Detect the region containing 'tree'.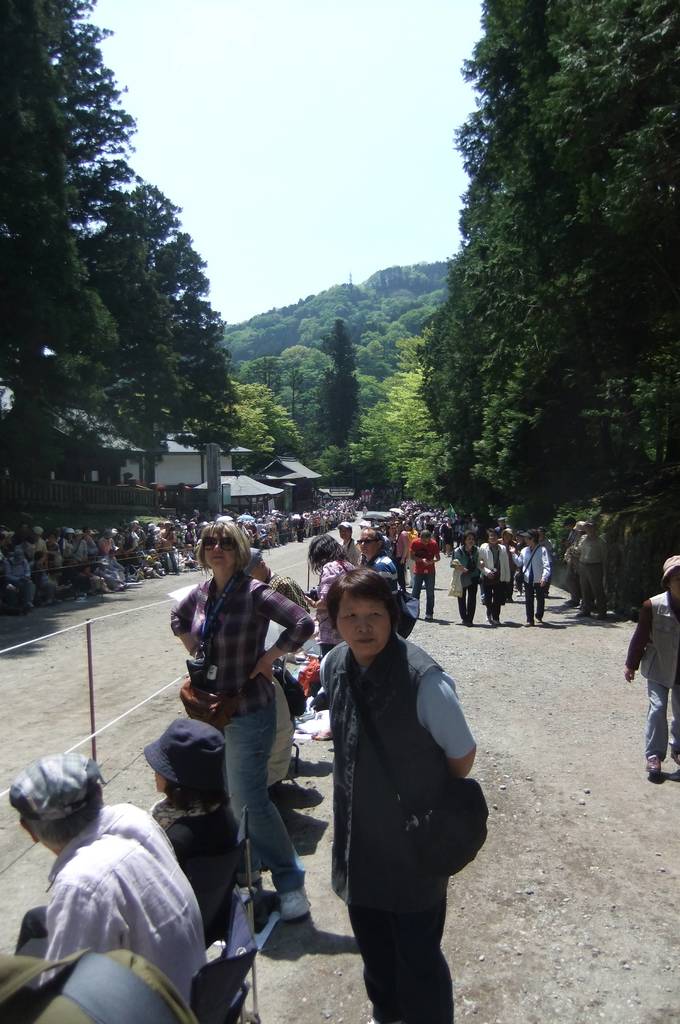
[0, 0, 242, 486].
